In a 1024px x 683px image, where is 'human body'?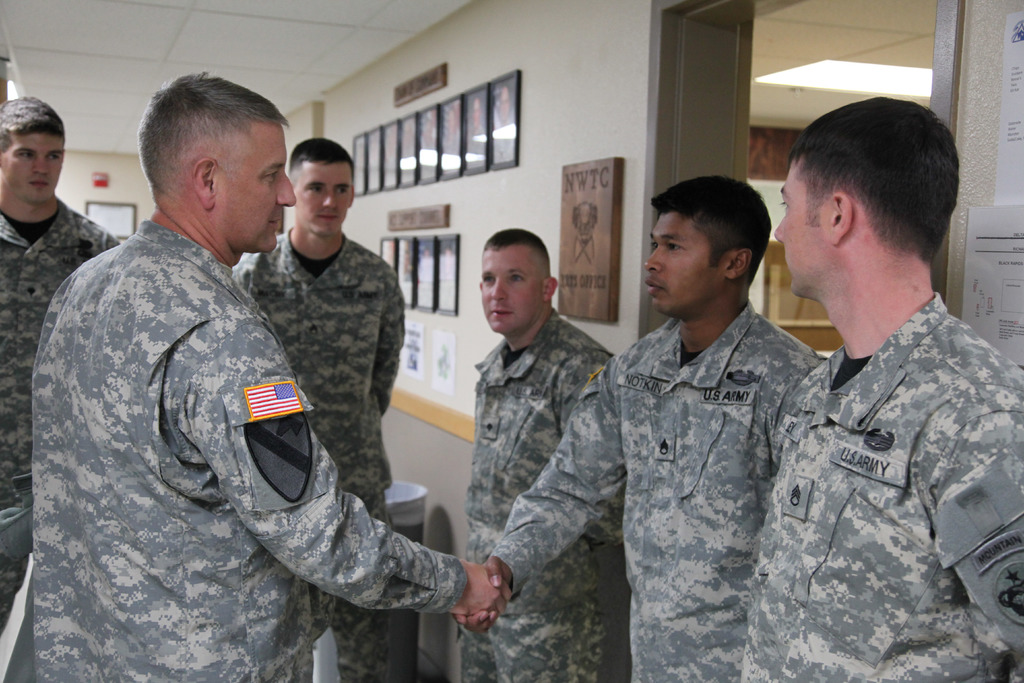
[x1=463, y1=228, x2=619, y2=682].
